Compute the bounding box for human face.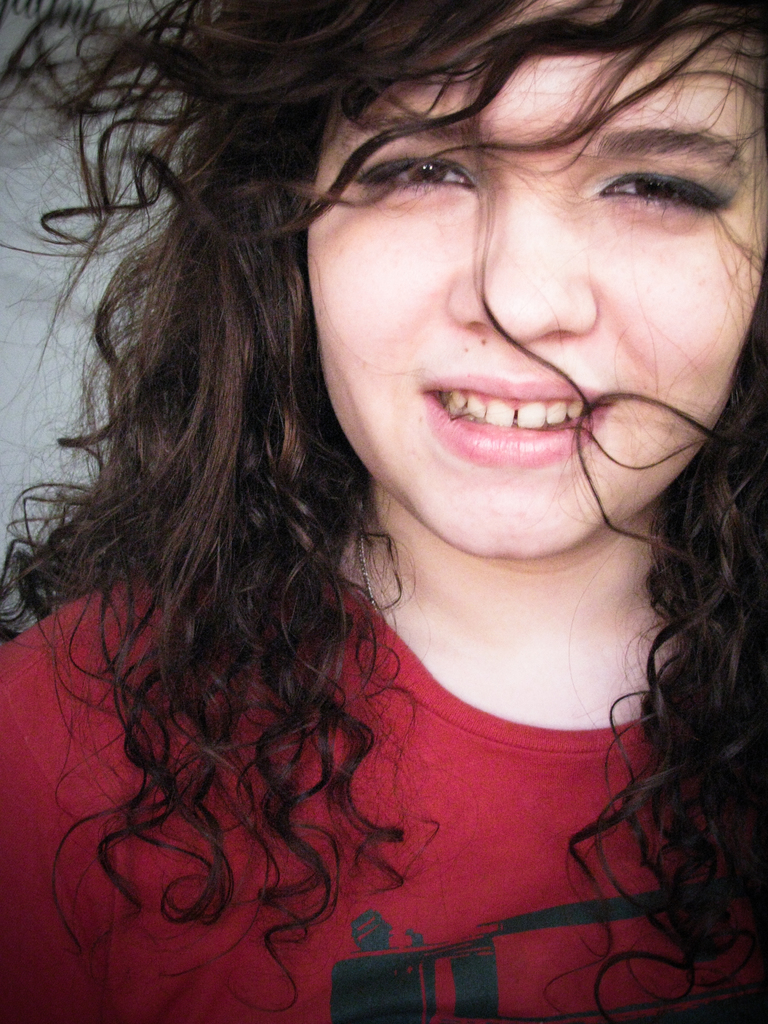
305 0 767 557.
